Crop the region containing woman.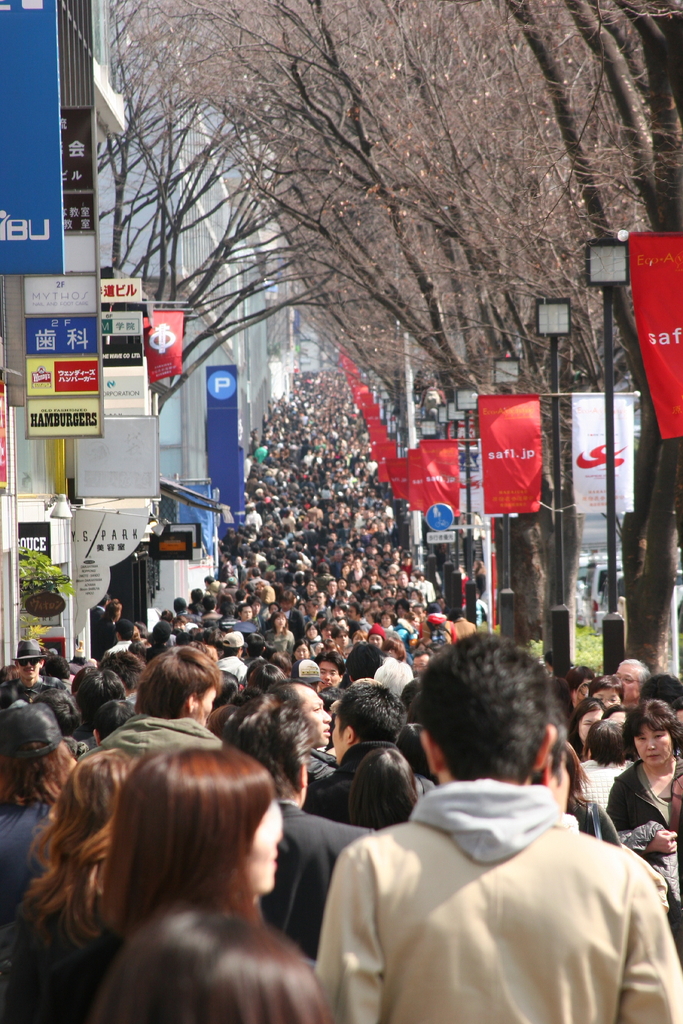
Crop region: Rect(350, 751, 415, 829).
